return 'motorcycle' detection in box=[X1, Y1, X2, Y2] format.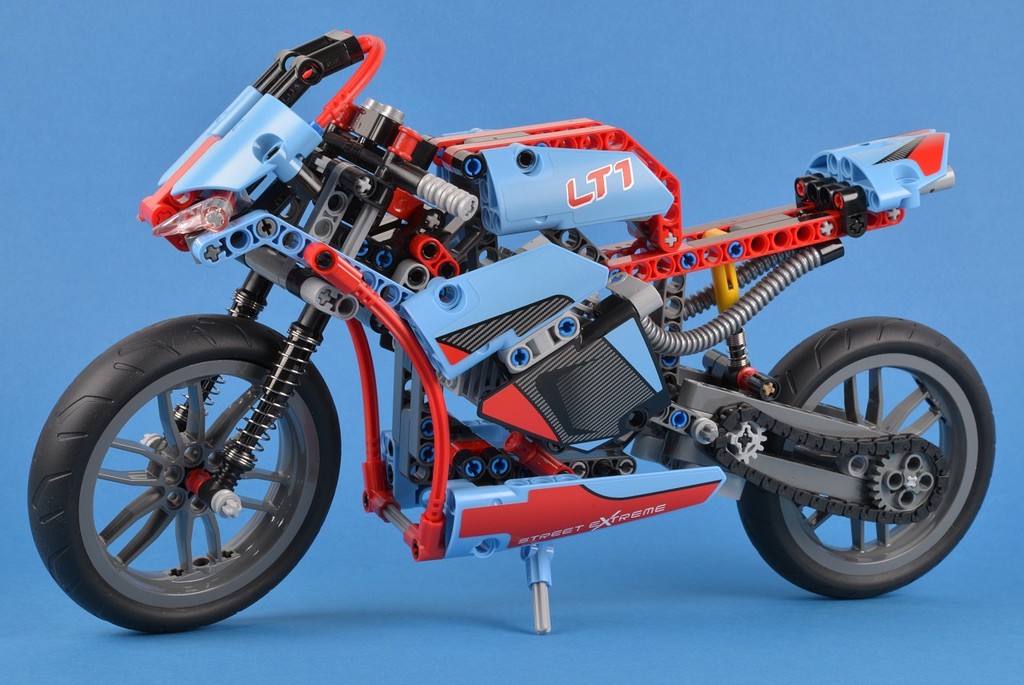
box=[37, 50, 1002, 652].
